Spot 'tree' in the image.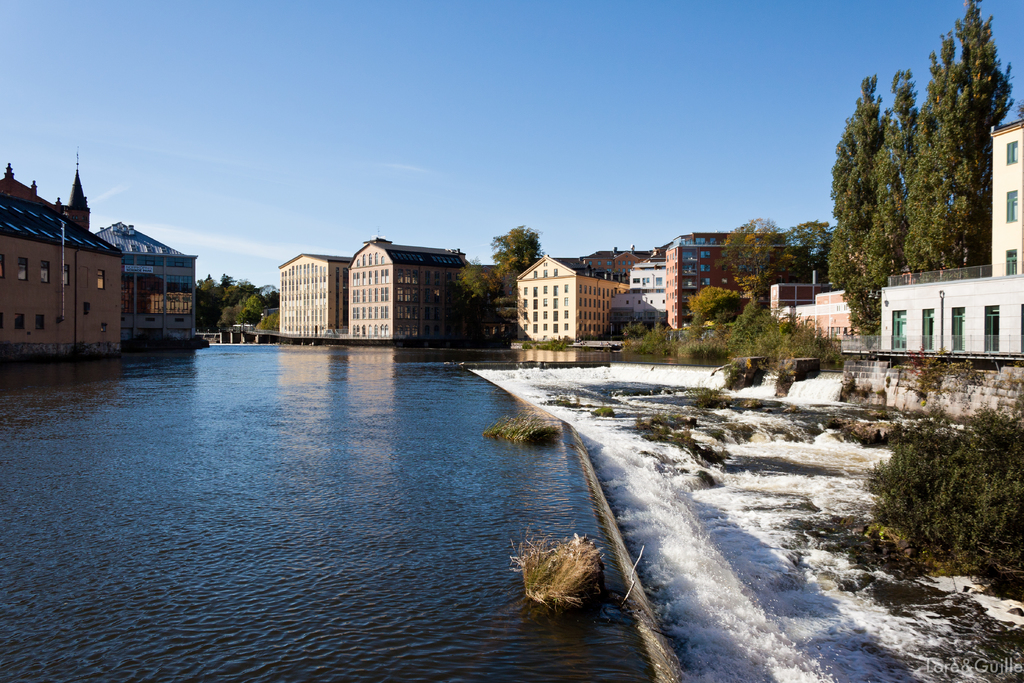
'tree' found at [x1=232, y1=277, x2=255, y2=313].
